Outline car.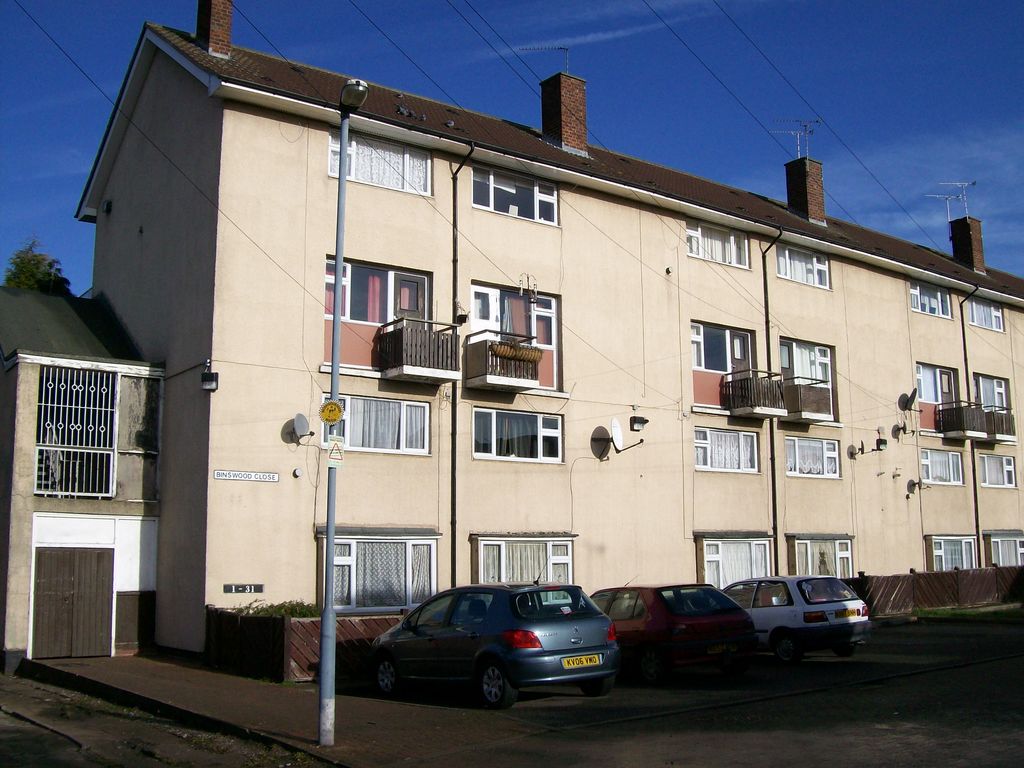
Outline: [721,573,879,656].
